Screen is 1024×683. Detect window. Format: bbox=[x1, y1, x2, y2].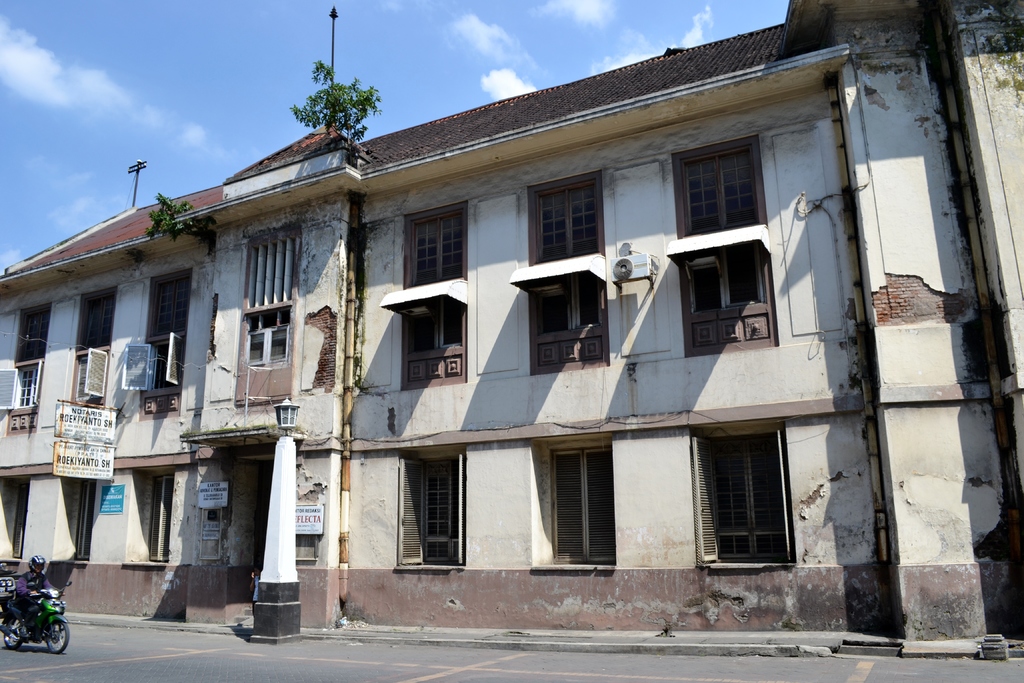
bbox=[75, 350, 108, 411].
